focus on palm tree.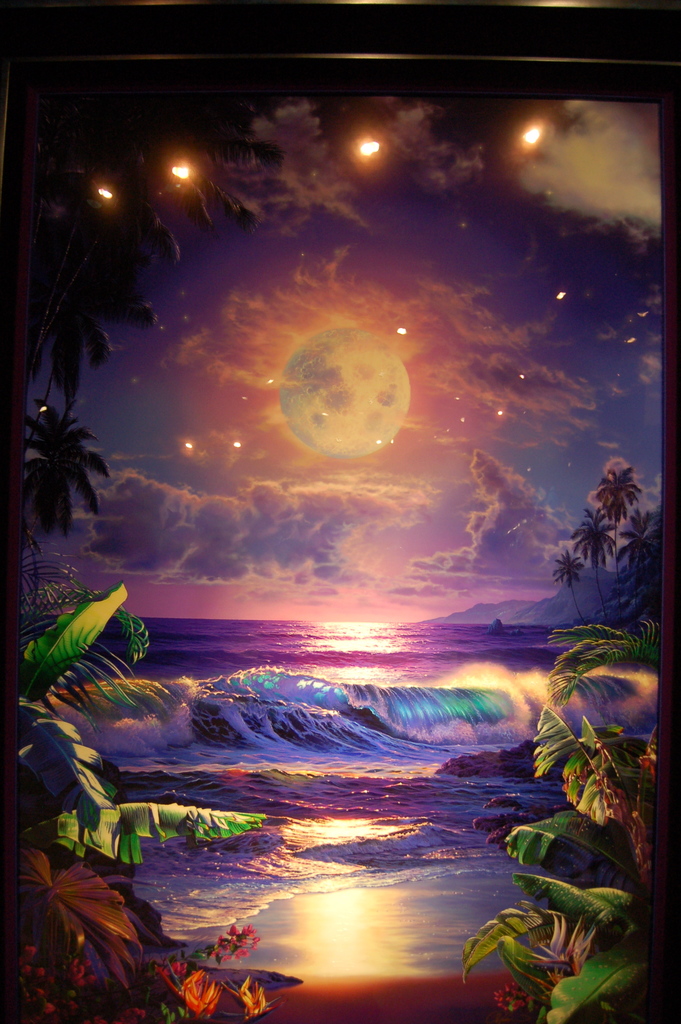
Focused at (8, 372, 82, 621).
